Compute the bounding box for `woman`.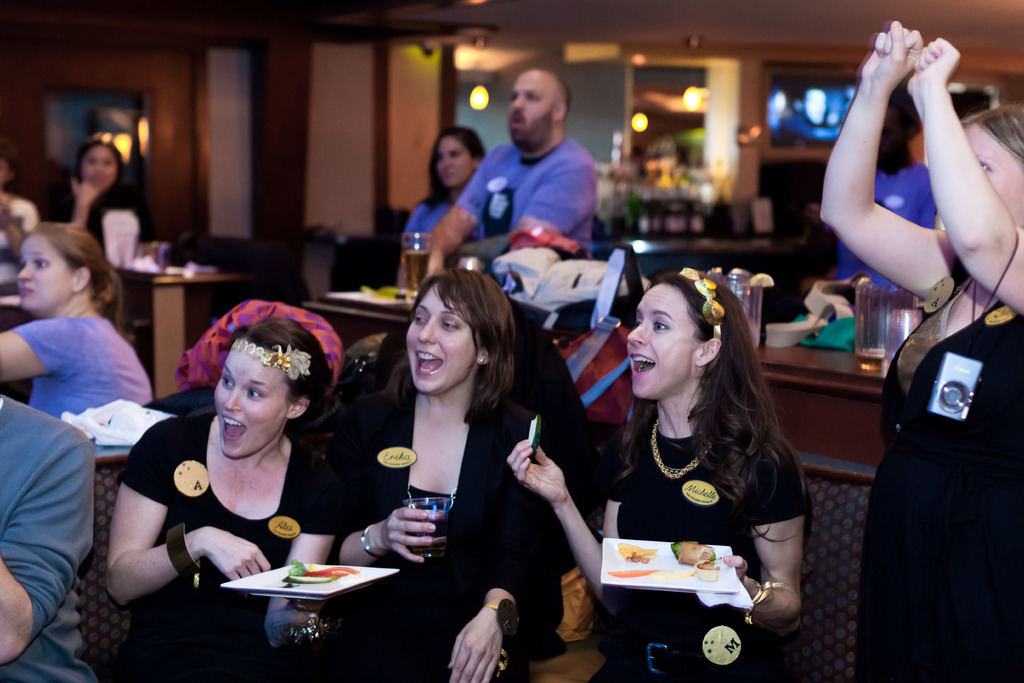
x1=394 y1=123 x2=493 y2=288.
